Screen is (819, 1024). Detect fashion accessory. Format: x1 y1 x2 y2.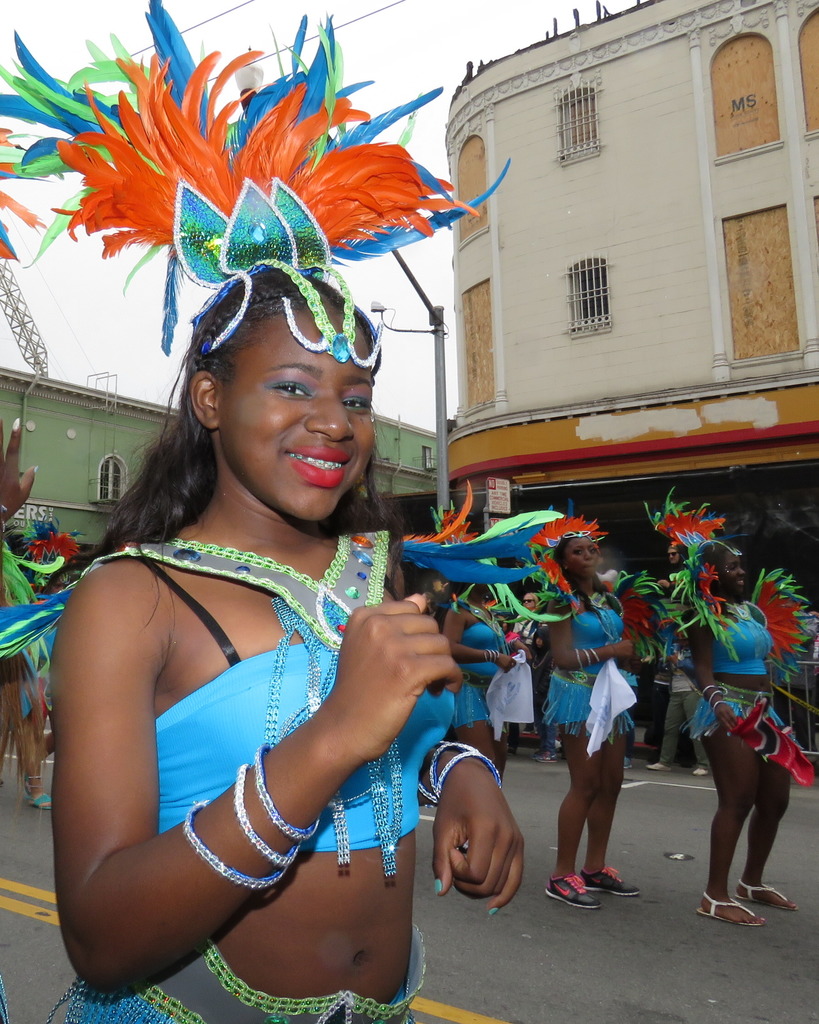
416 734 440 806.
